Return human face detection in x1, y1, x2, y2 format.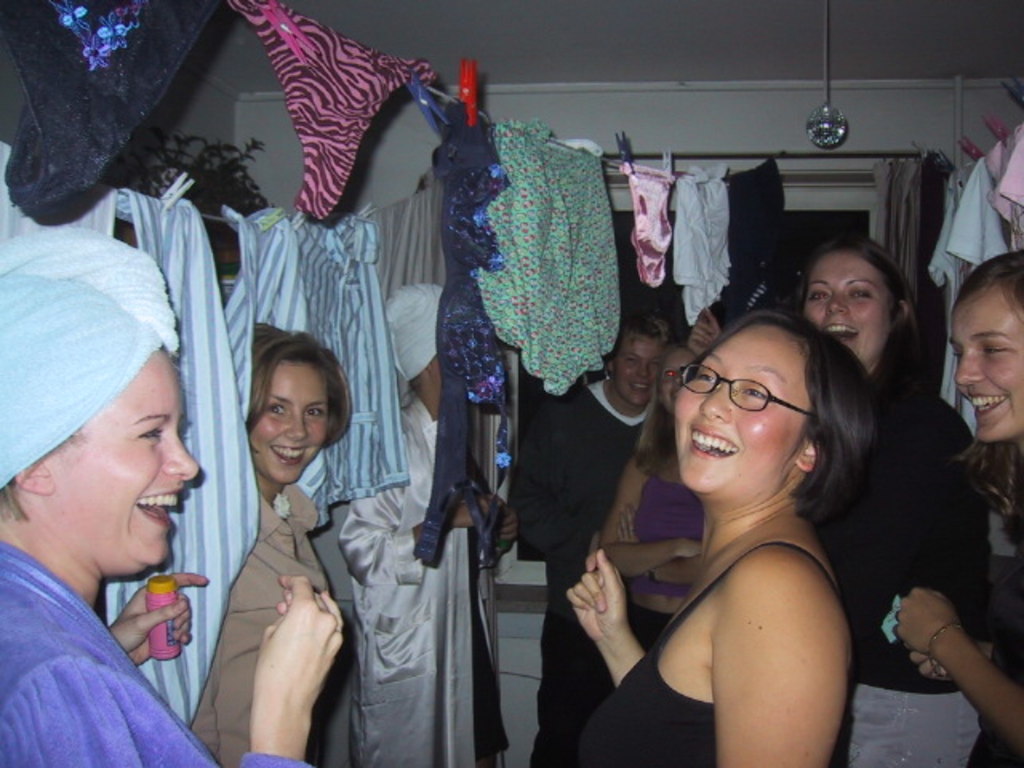
48, 349, 195, 568.
